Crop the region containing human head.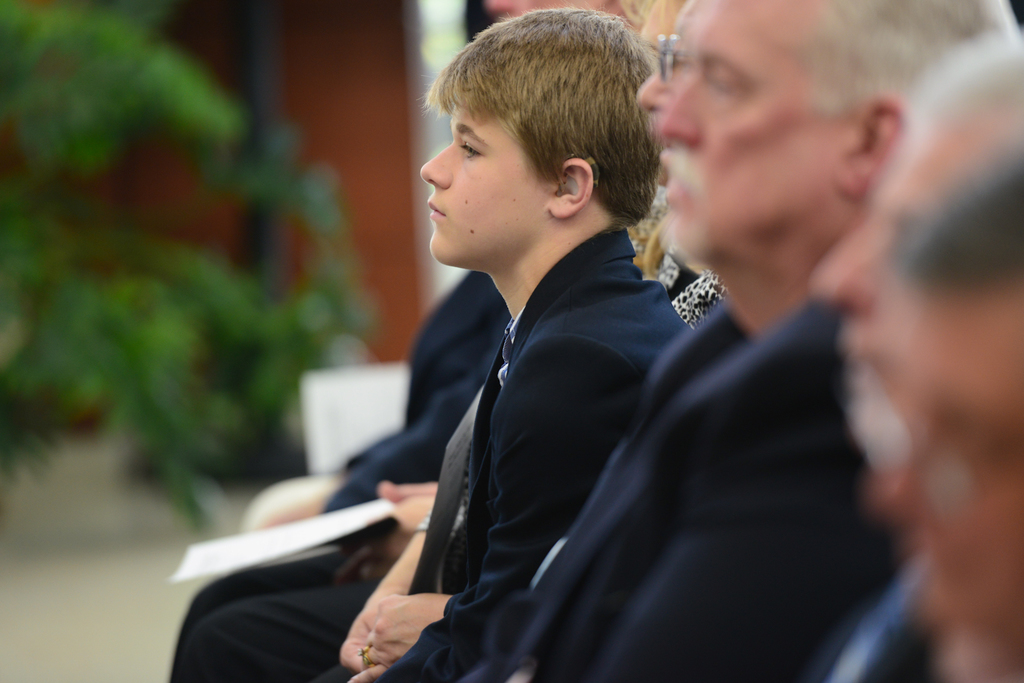
Crop region: <region>860, 148, 1023, 682</region>.
